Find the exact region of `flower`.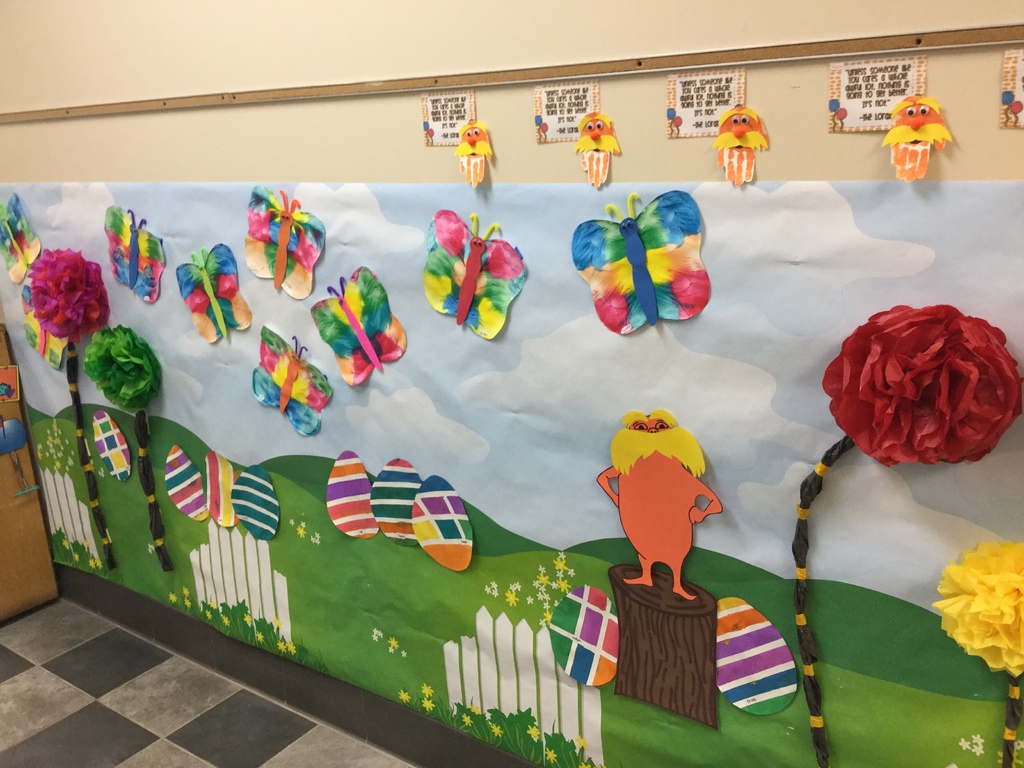
Exact region: 422 700 439 712.
